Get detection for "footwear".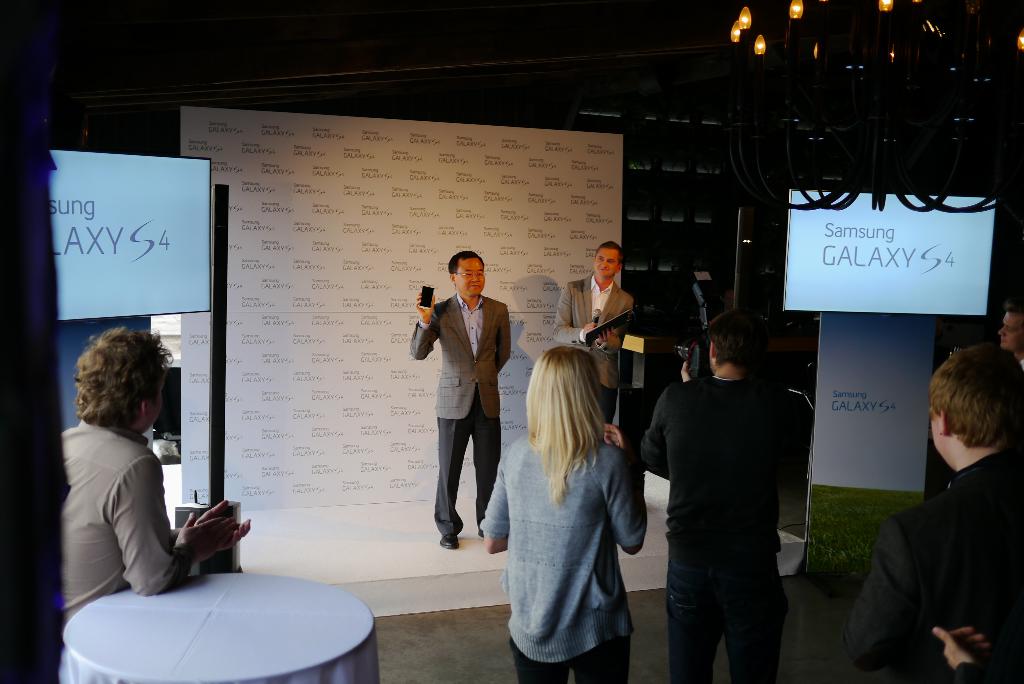
Detection: {"x1": 440, "y1": 530, "x2": 461, "y2": 549}.
